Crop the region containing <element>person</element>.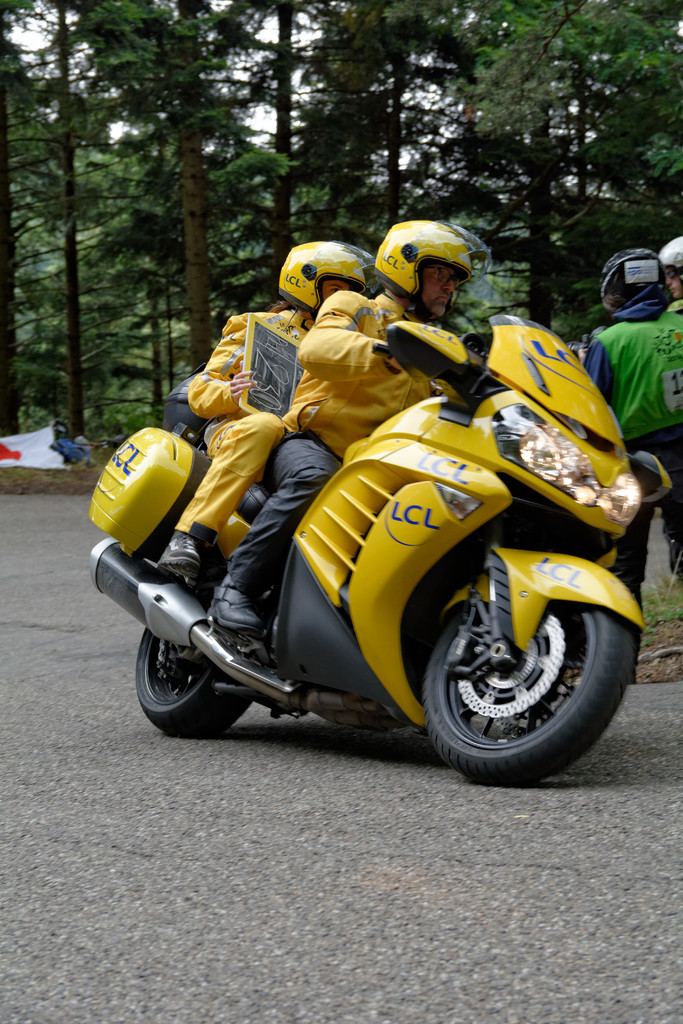
Crop region: box=[575, 246, 682, 680].
